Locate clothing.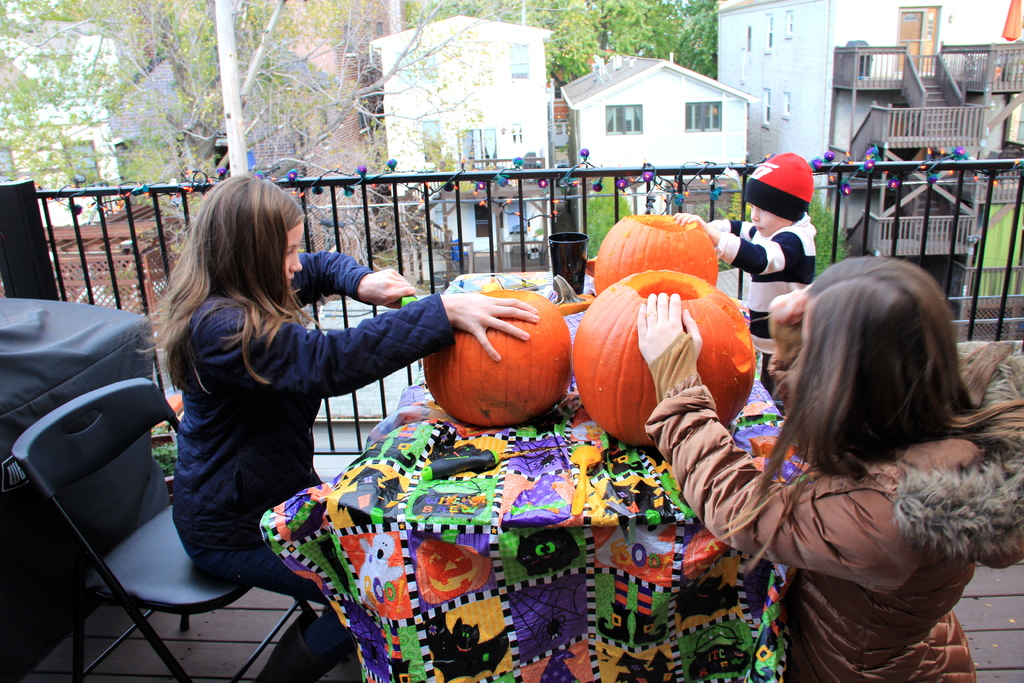
Bounding box: <region>170, 247, 458, 666</region>.
